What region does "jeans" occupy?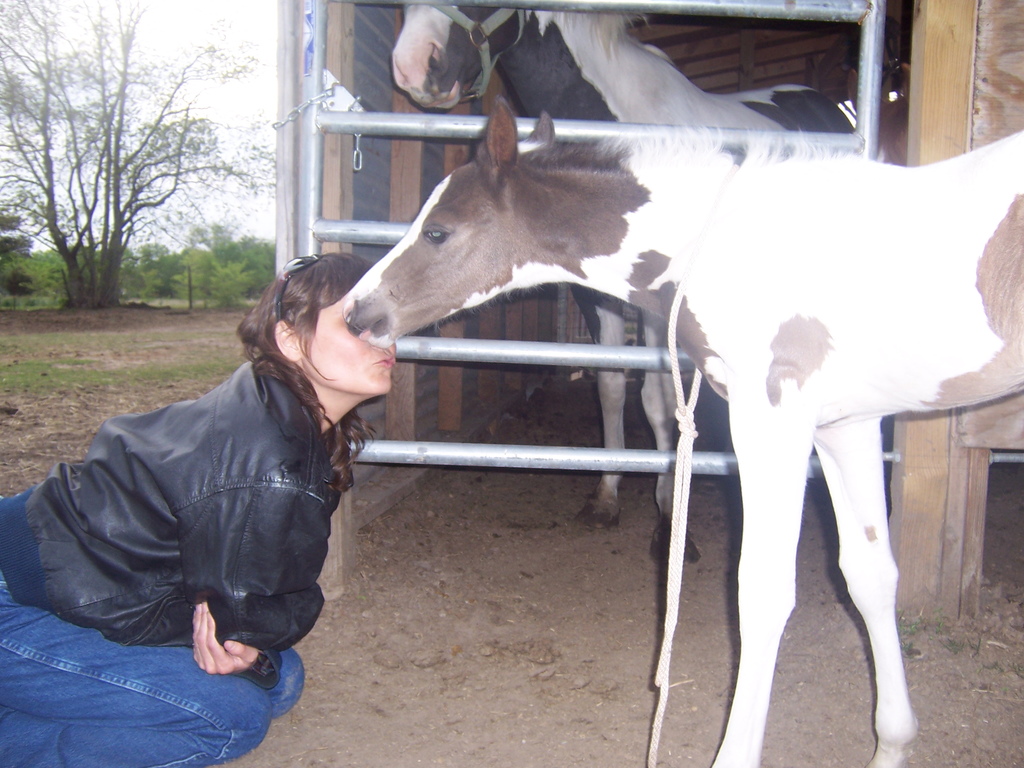
(left=0, top=569, right=307, bottom=767).
